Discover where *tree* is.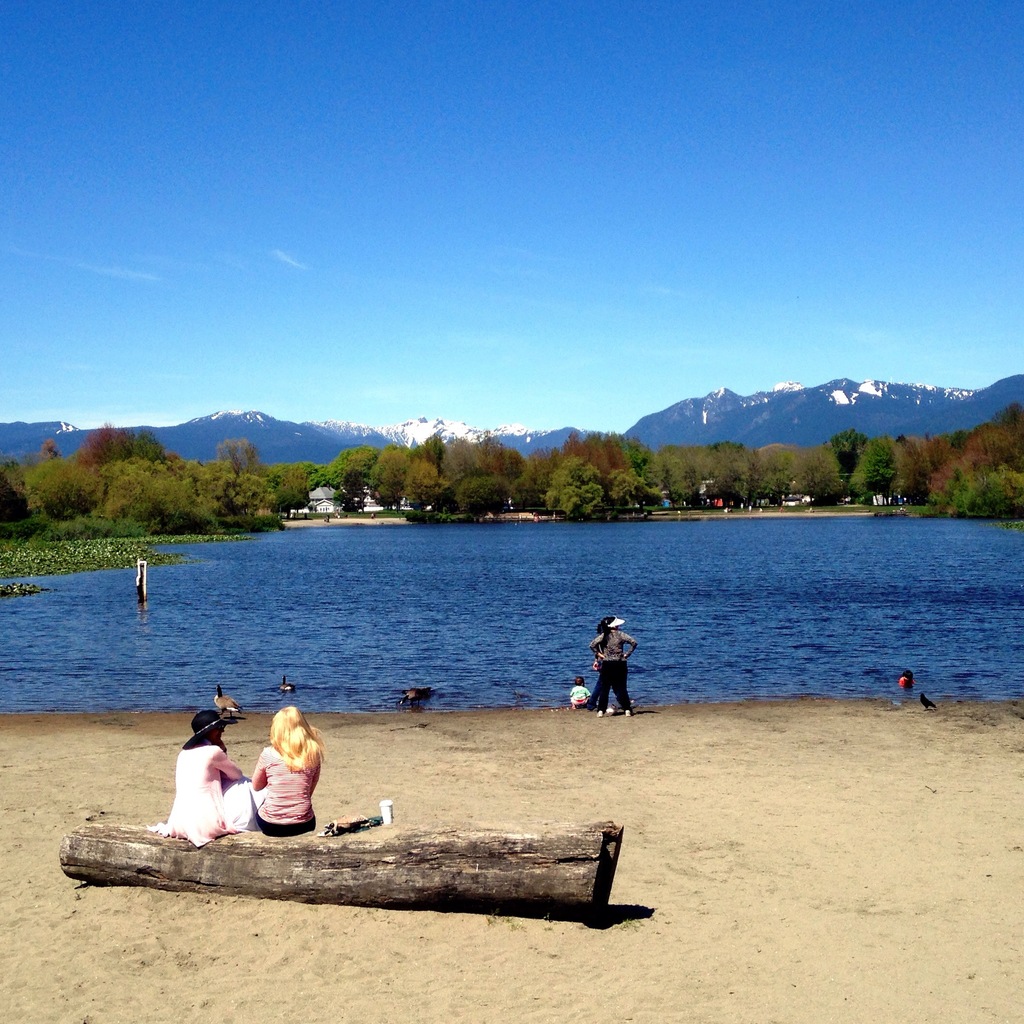
Discovered at BBox(180, 449, 229, 509).
